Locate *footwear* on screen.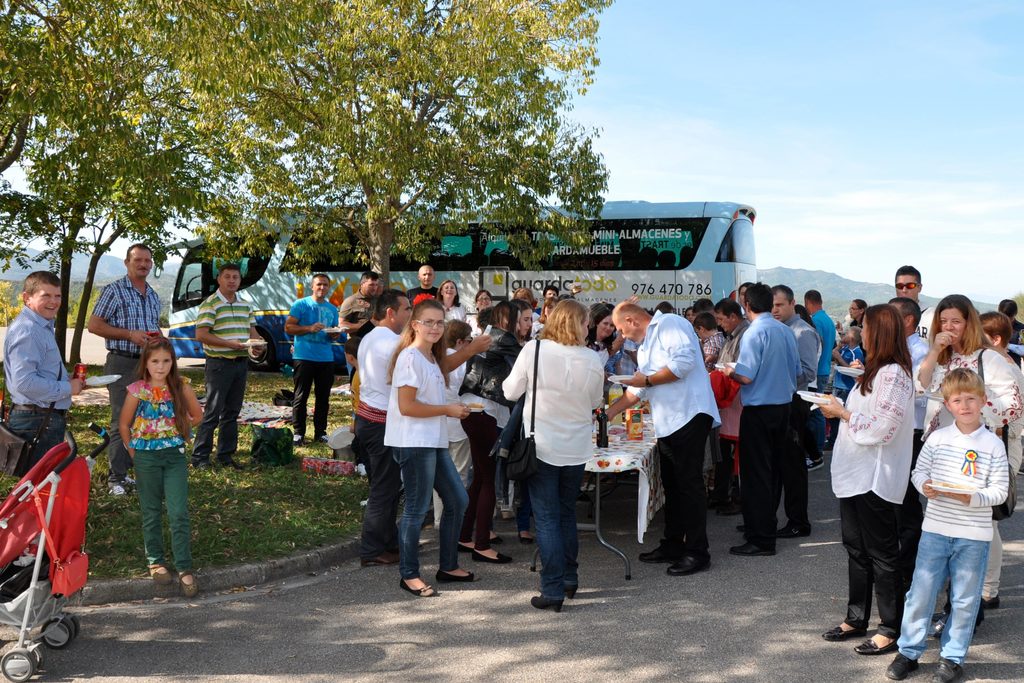
On screen at x1=724, y1=504, x2=741, y2=517.
